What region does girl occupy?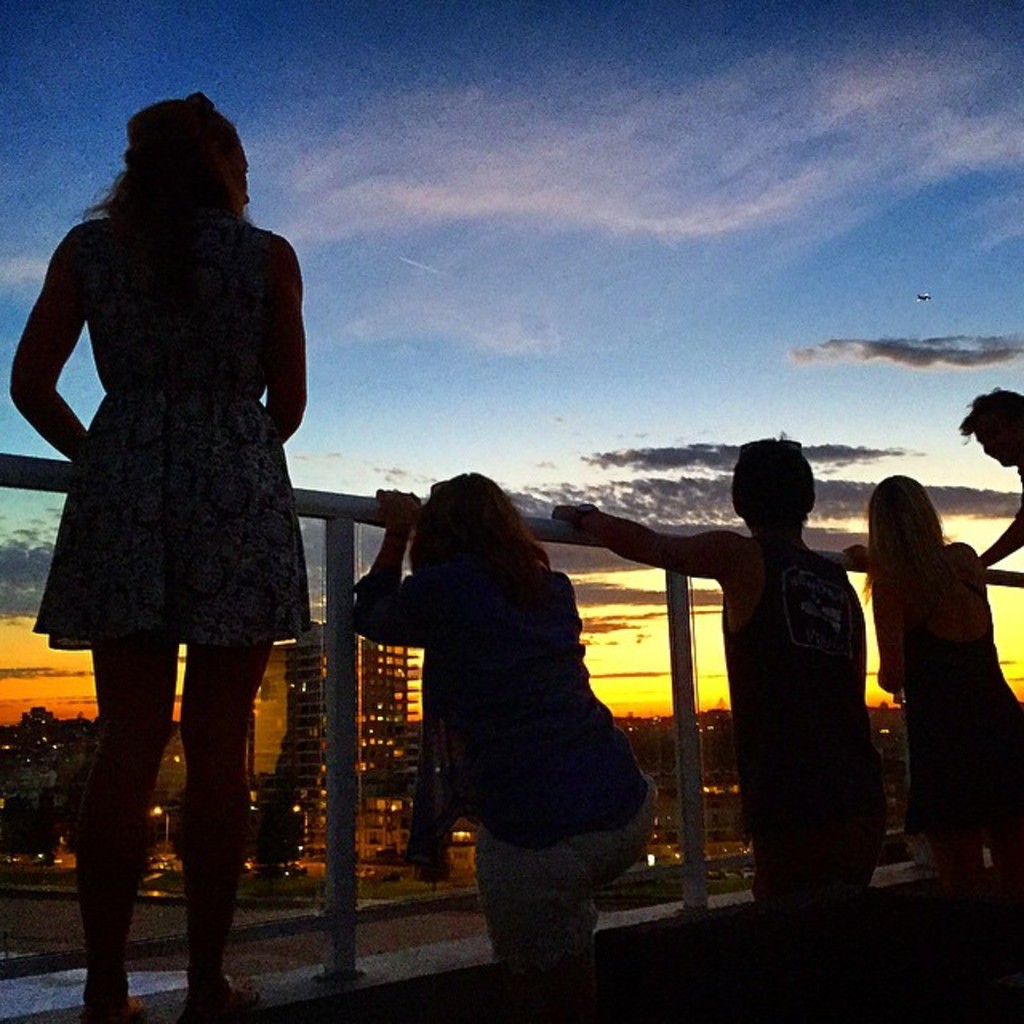
region(11, 94, 312, 1022).
